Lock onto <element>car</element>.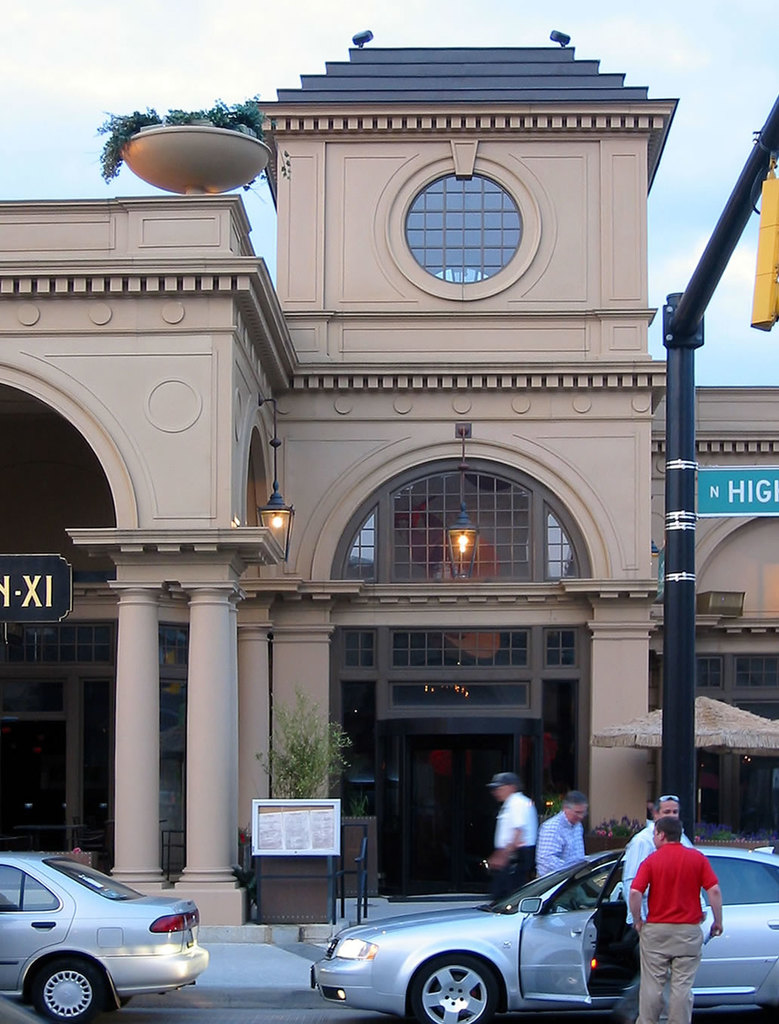
Locked: [x1=2, y1=856, x2=211, y2=1013].
